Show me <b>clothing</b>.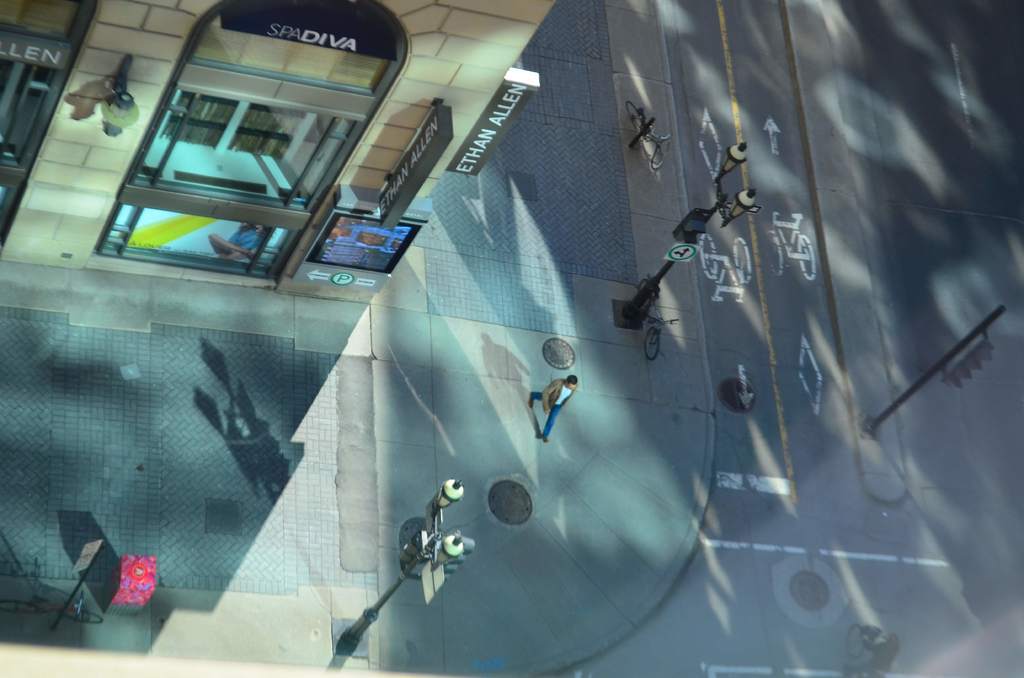
<b>clothing</b> is here: detection(223, 223, 264, 260).
